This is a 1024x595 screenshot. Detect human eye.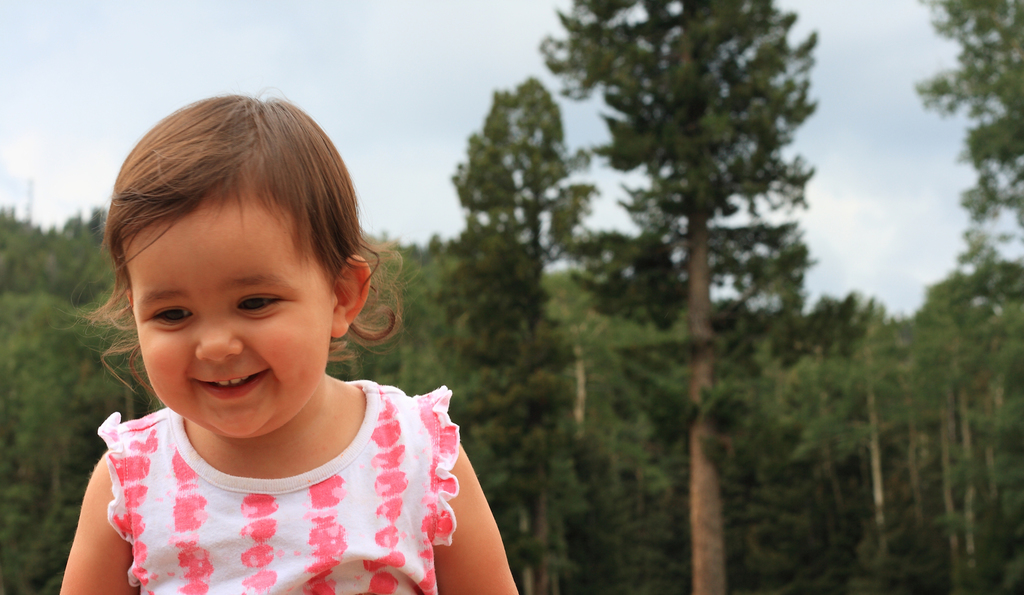
{"x1": 147, "y1": 297, "x2": 194, "y2": 329}.
